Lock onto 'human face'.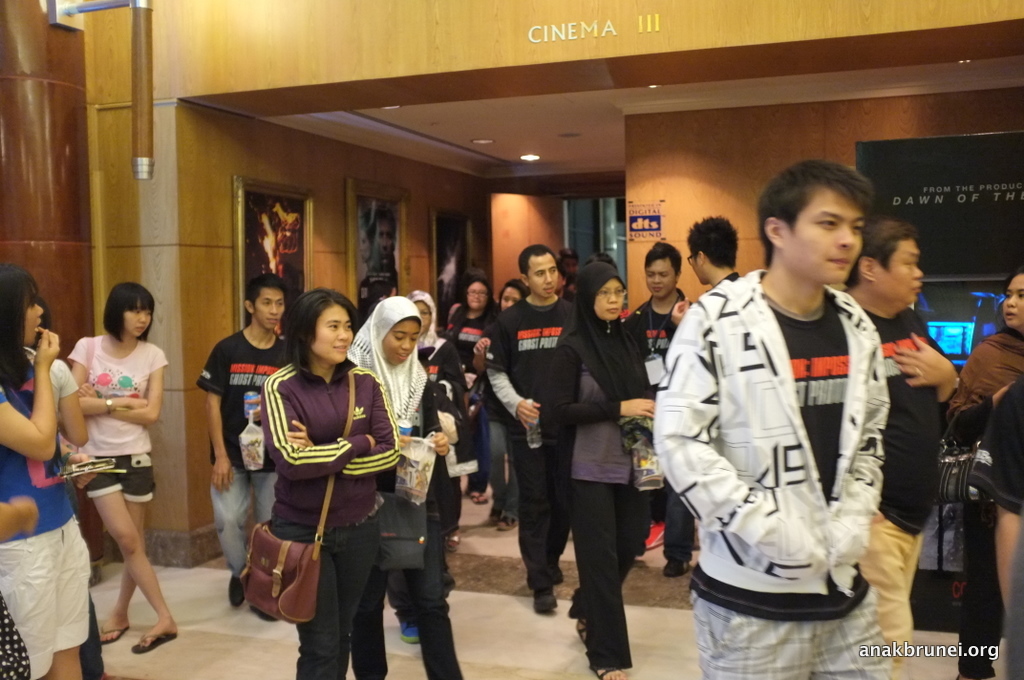
Locked: <region>646, 256, 676, 295</region>.
